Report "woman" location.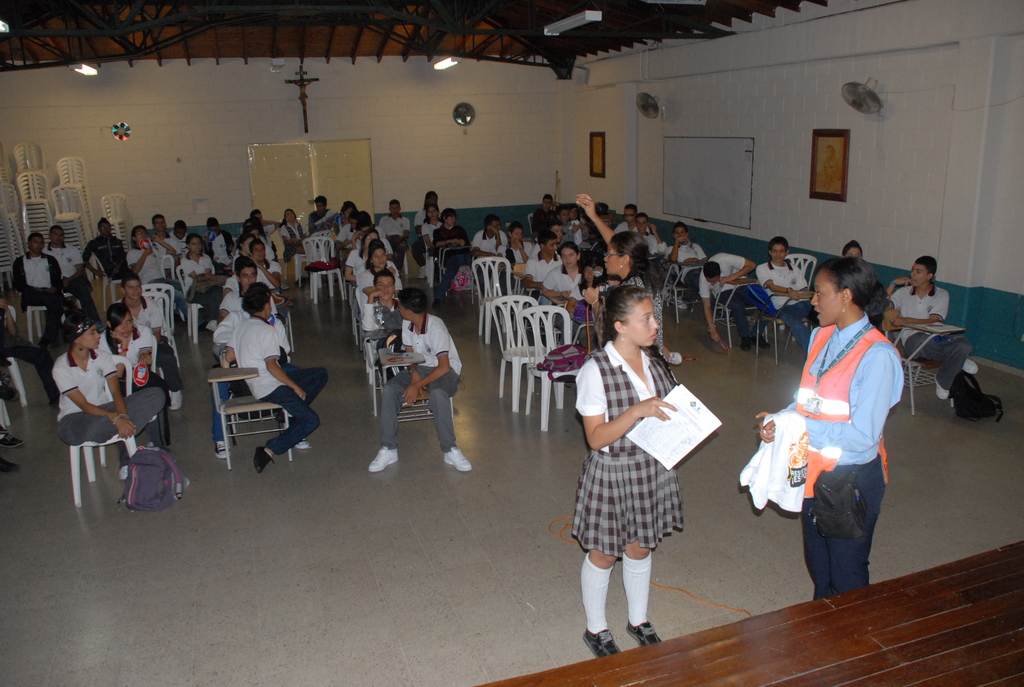
Report: [left=573, top=194, right=675, bottom=368].
